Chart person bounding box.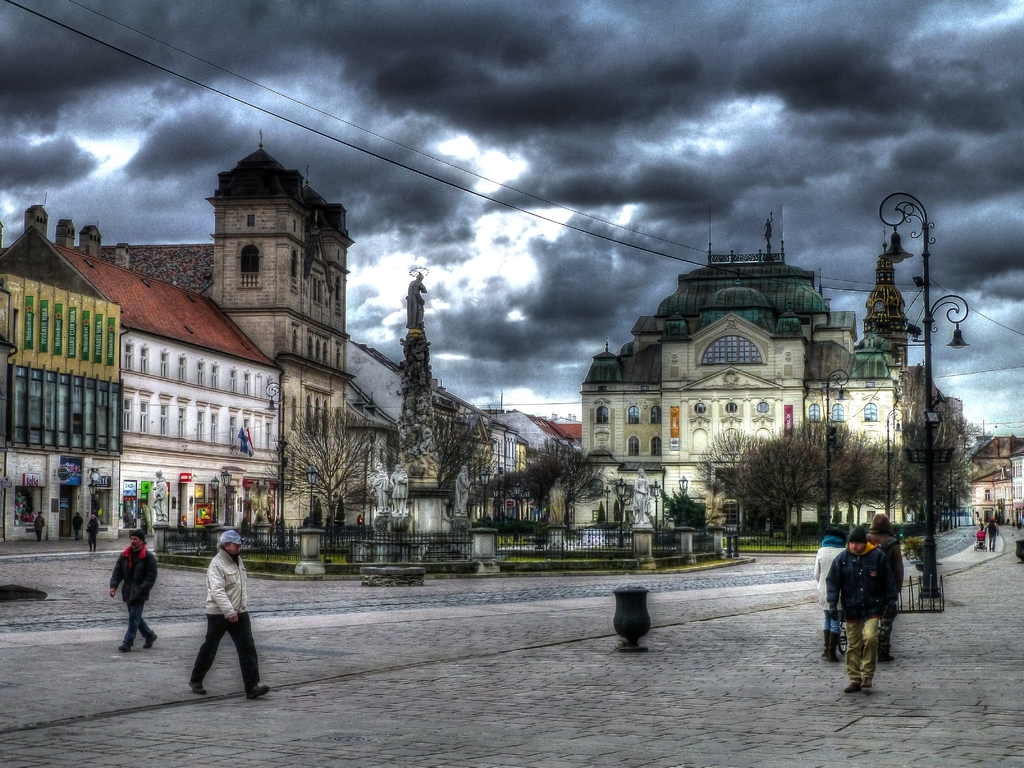
Charted: box(70, 512, 81, 538).
